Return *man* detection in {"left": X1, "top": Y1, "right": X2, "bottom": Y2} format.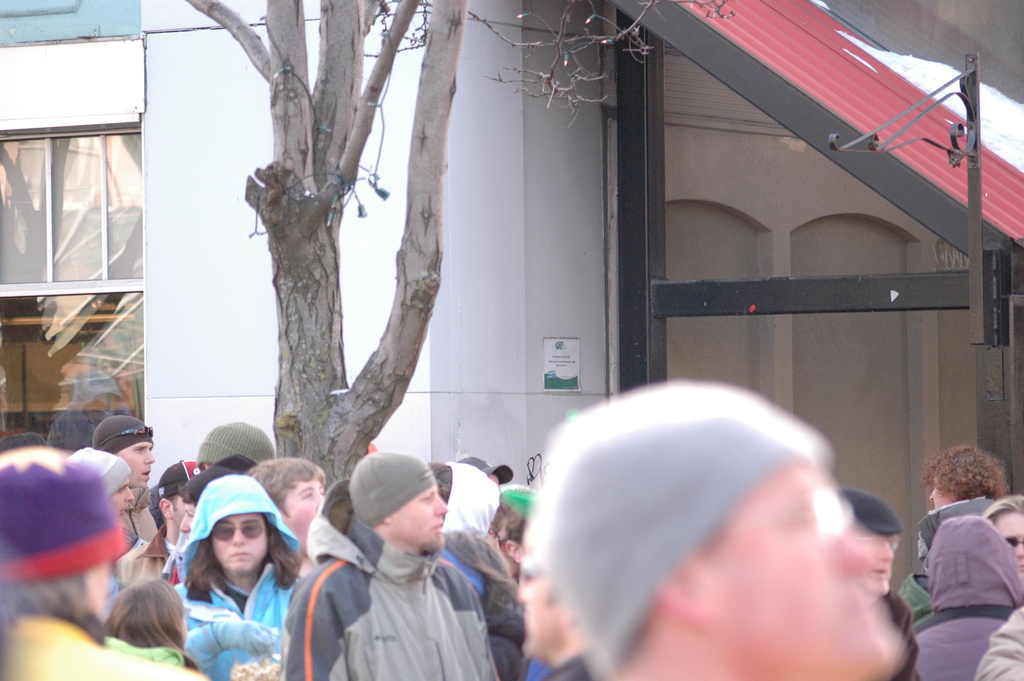
{"left": 976, "top": 491, "right": 1023, "bottom": 583}.
